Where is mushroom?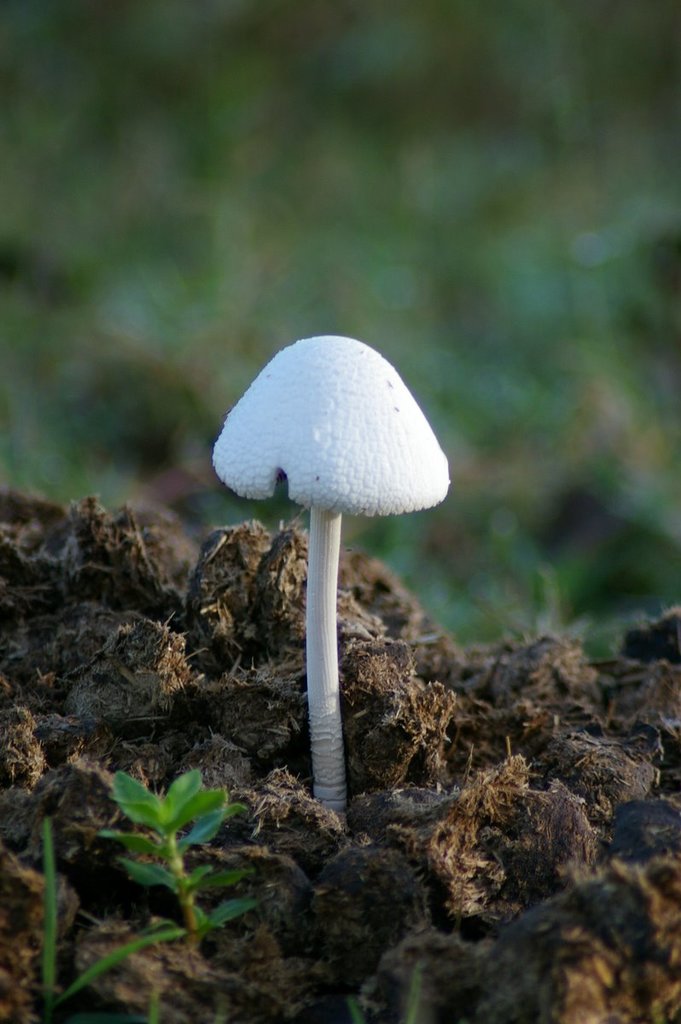
[left=197, top=321, right=454, bottom=790].
